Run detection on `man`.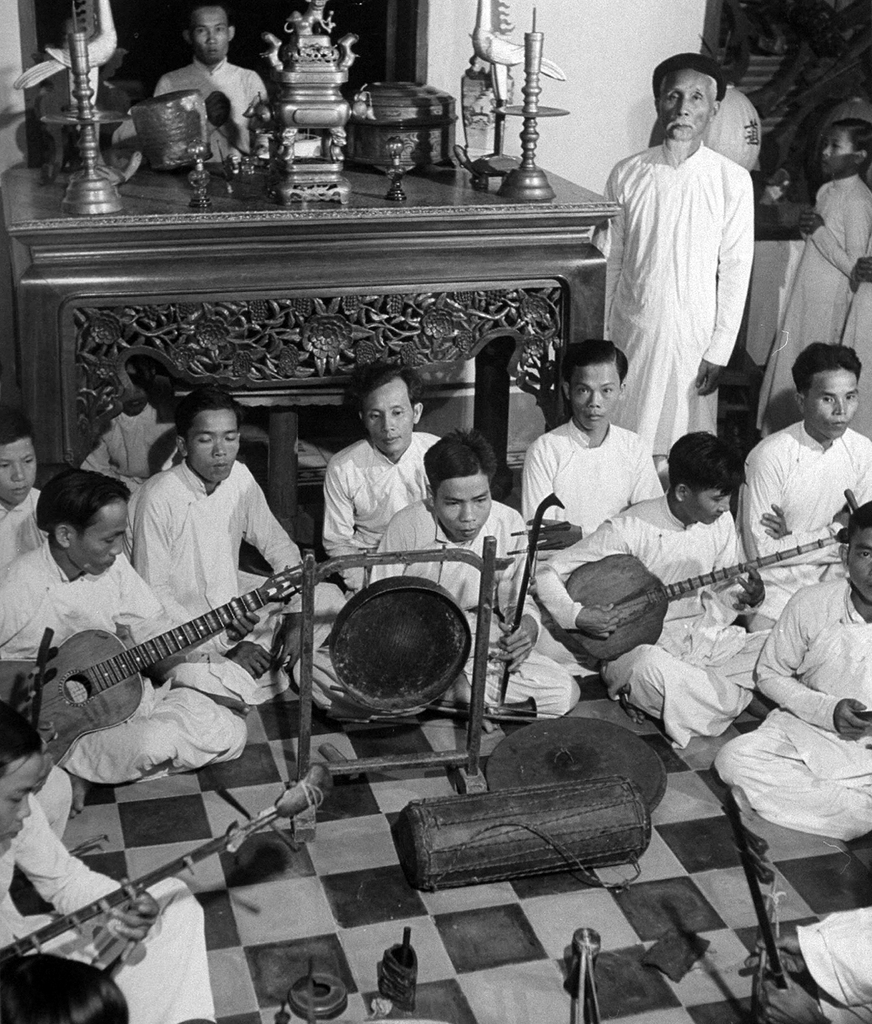
Result: Rect(155, 0, 271, 167).
